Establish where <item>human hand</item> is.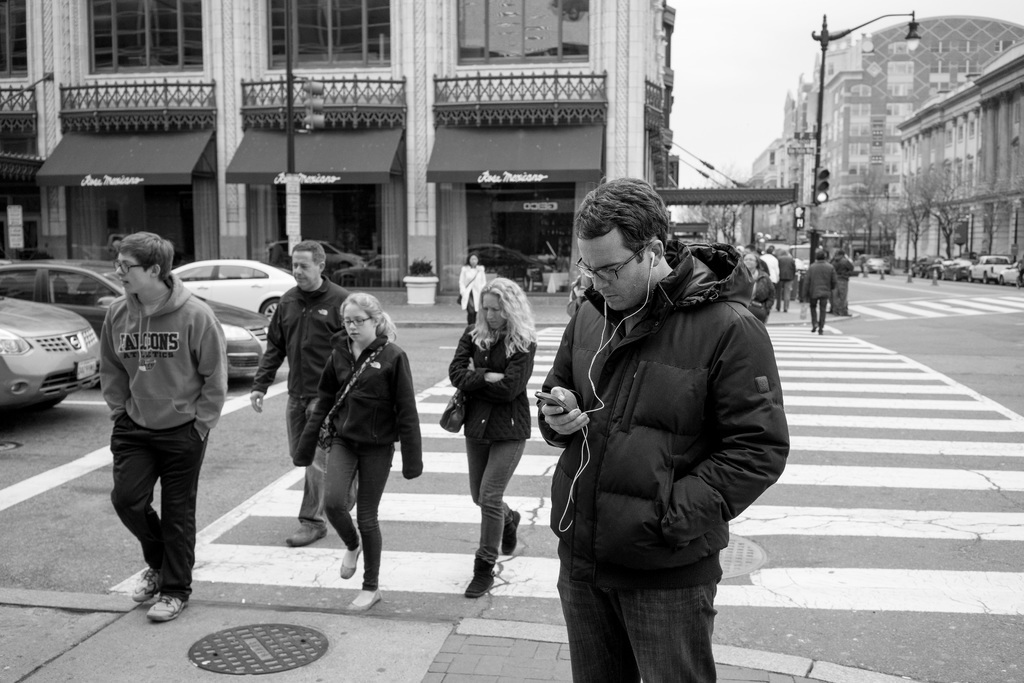
Established at [left=486, top=370, right=506, bottom=383].
